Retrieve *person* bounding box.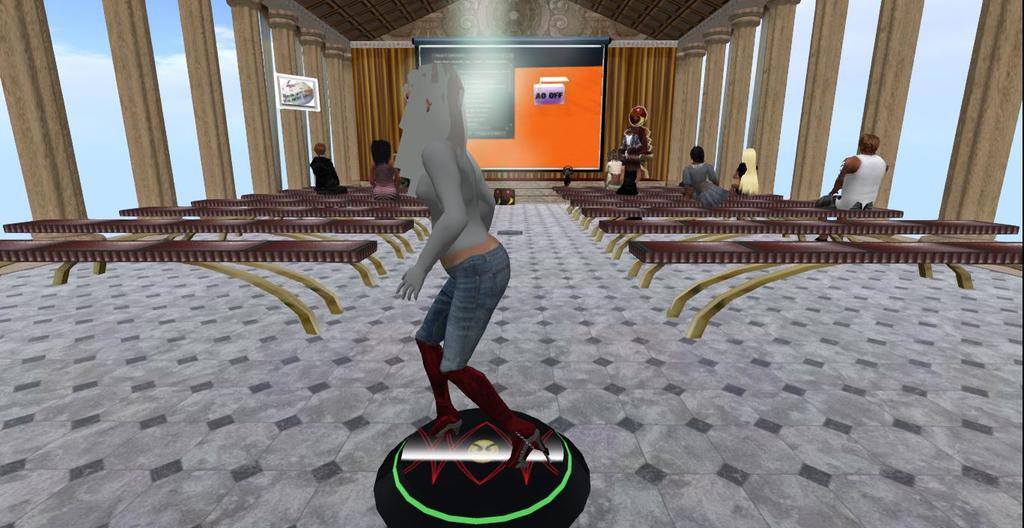
Bounding box: box=[813, 130, 889, 241].
